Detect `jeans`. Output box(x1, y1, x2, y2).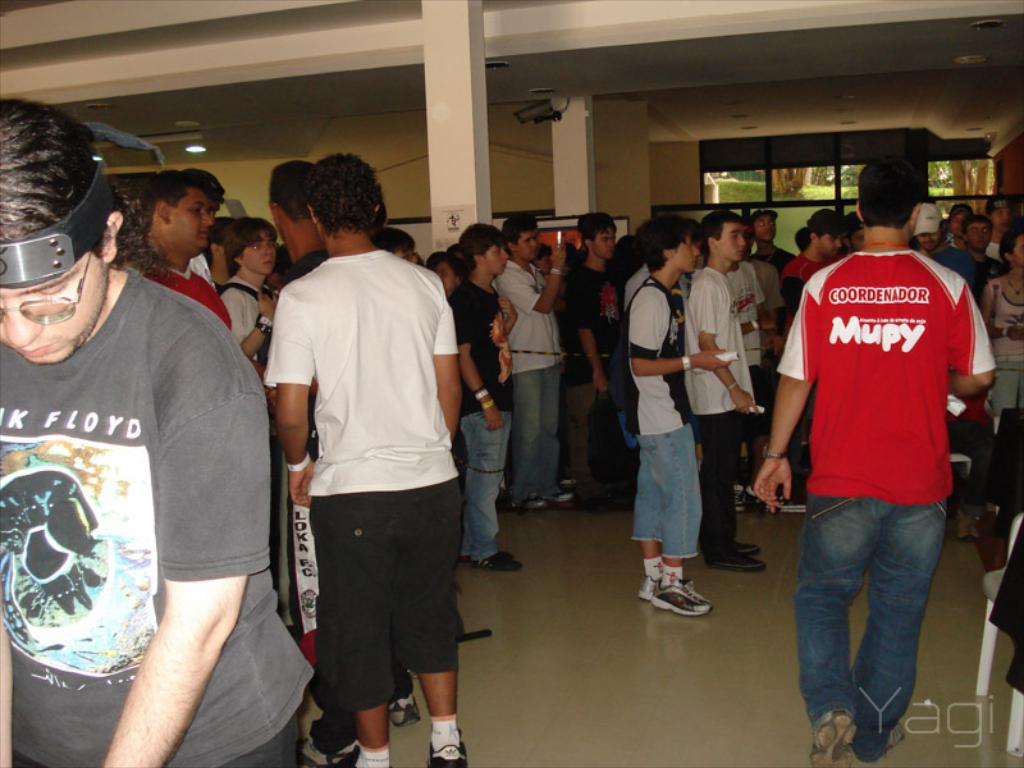
box(454, 404, 504, 561).
